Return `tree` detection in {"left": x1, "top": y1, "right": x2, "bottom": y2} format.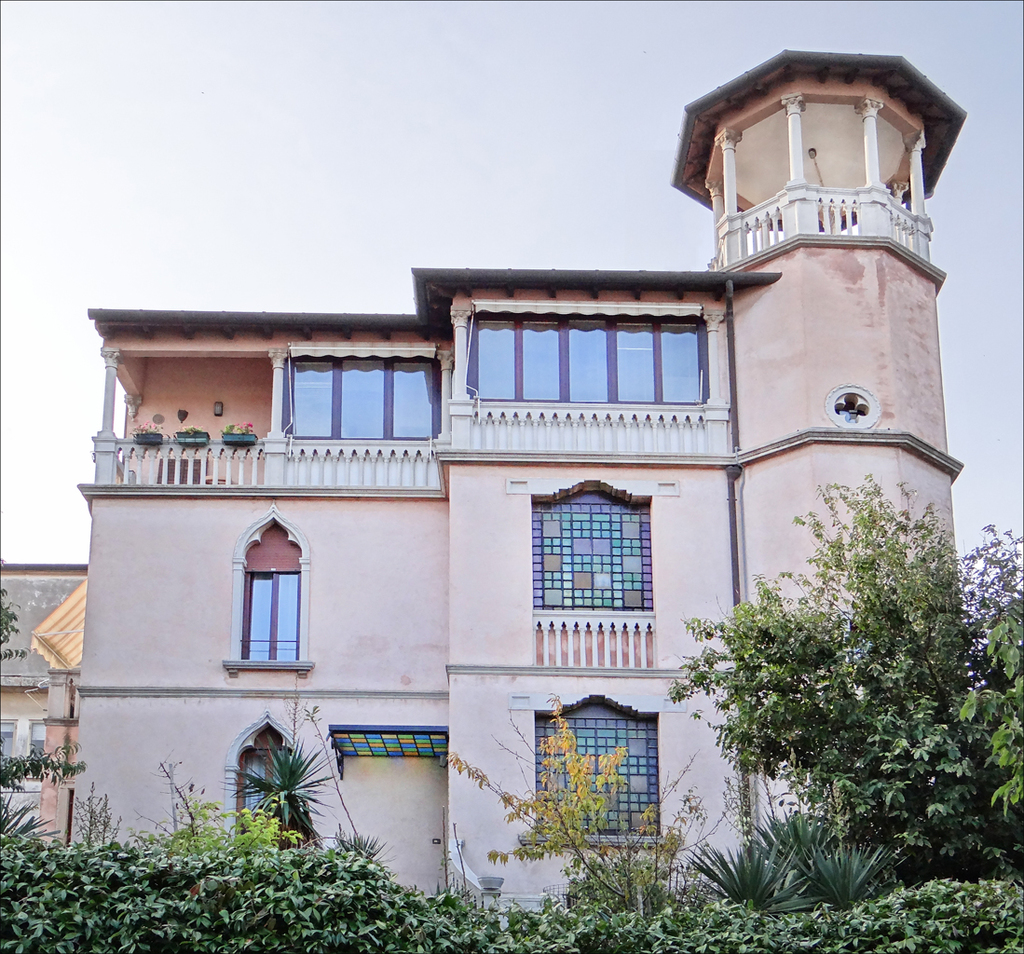
{"left": 665, "top": 468, "right": 1023, "bottom": 873}.
